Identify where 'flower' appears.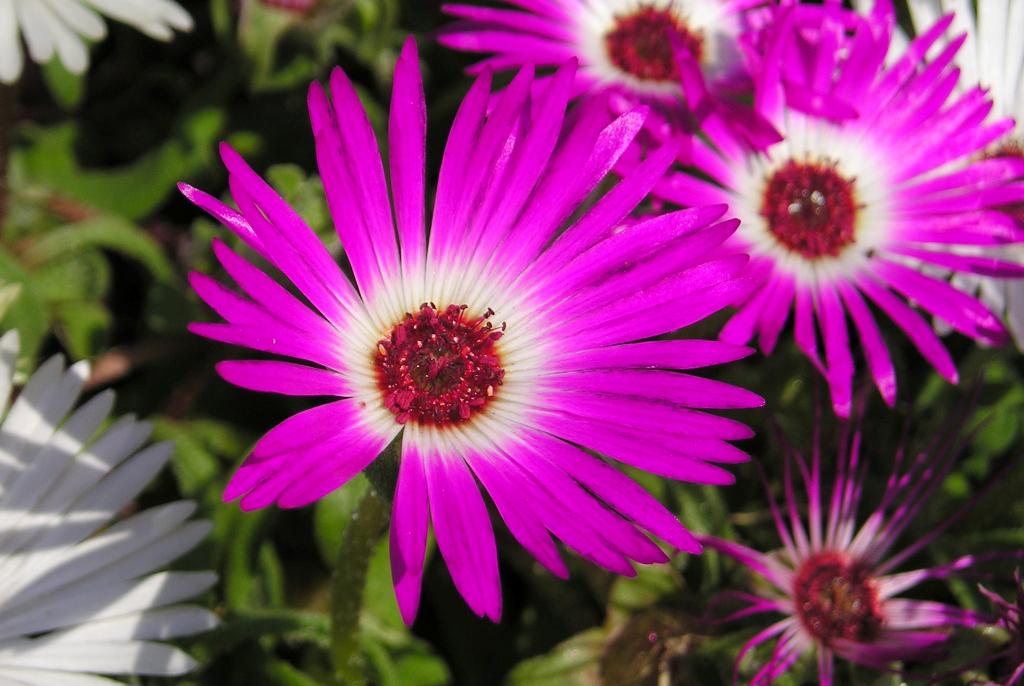
Appears at x1=439 y1=0 x2=795 y2=209.
